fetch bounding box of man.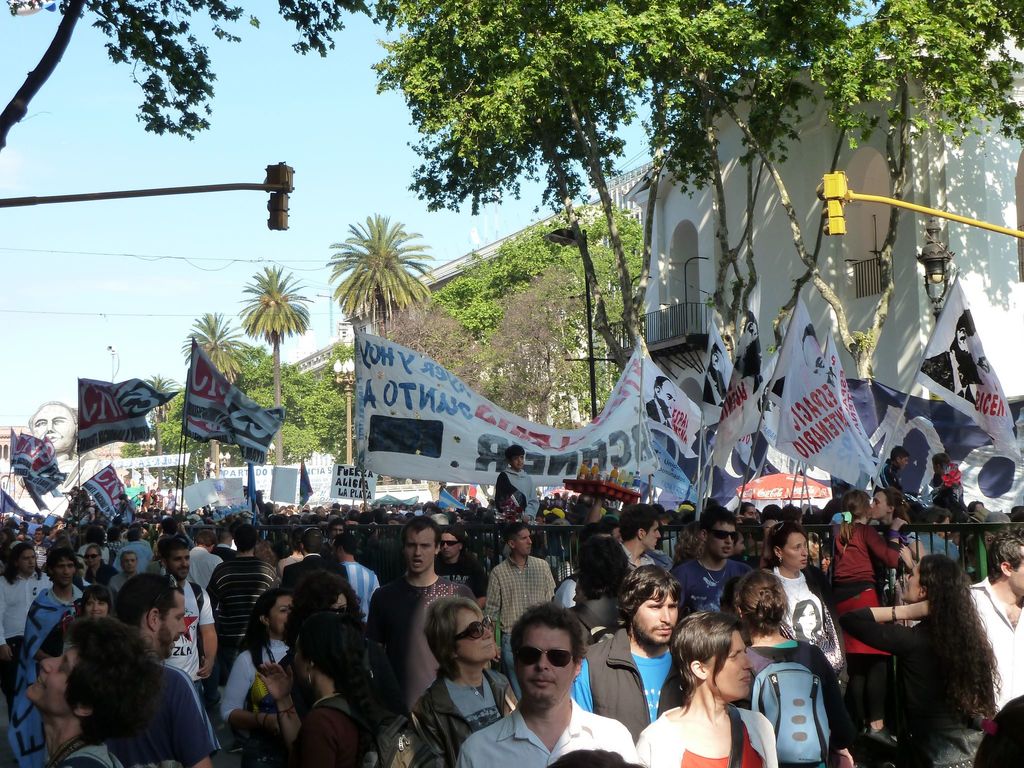
Bbox: BBox(433, 523, 492, 605).
